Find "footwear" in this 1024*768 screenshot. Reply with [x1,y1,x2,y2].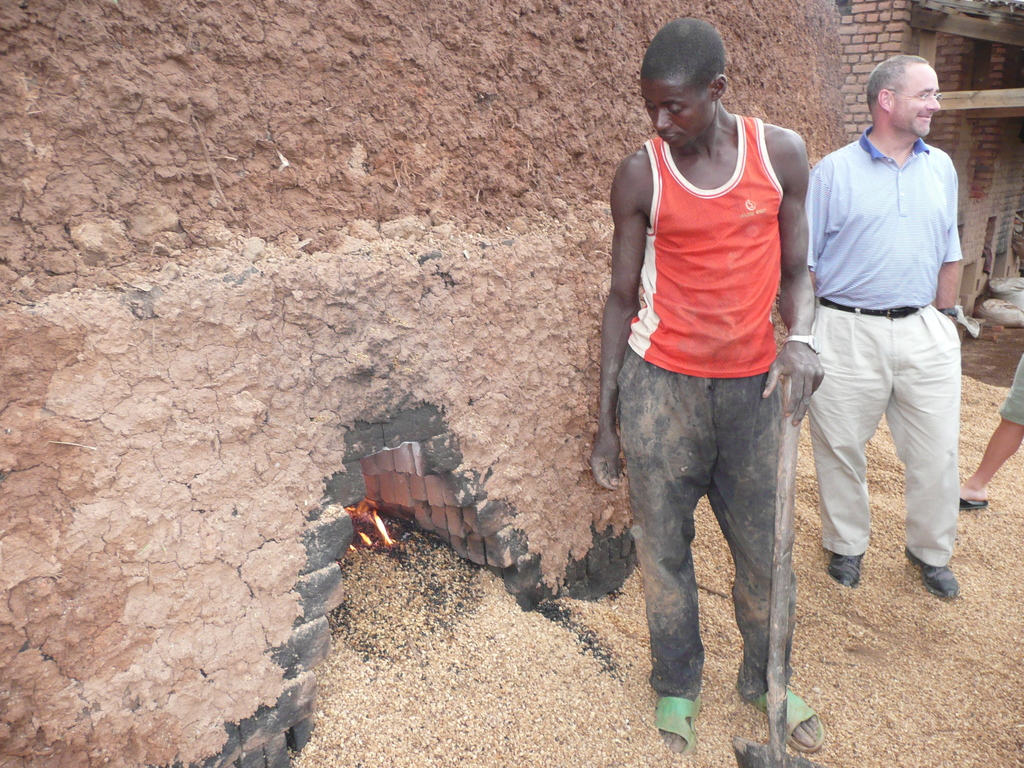
[956,494,989,512].
